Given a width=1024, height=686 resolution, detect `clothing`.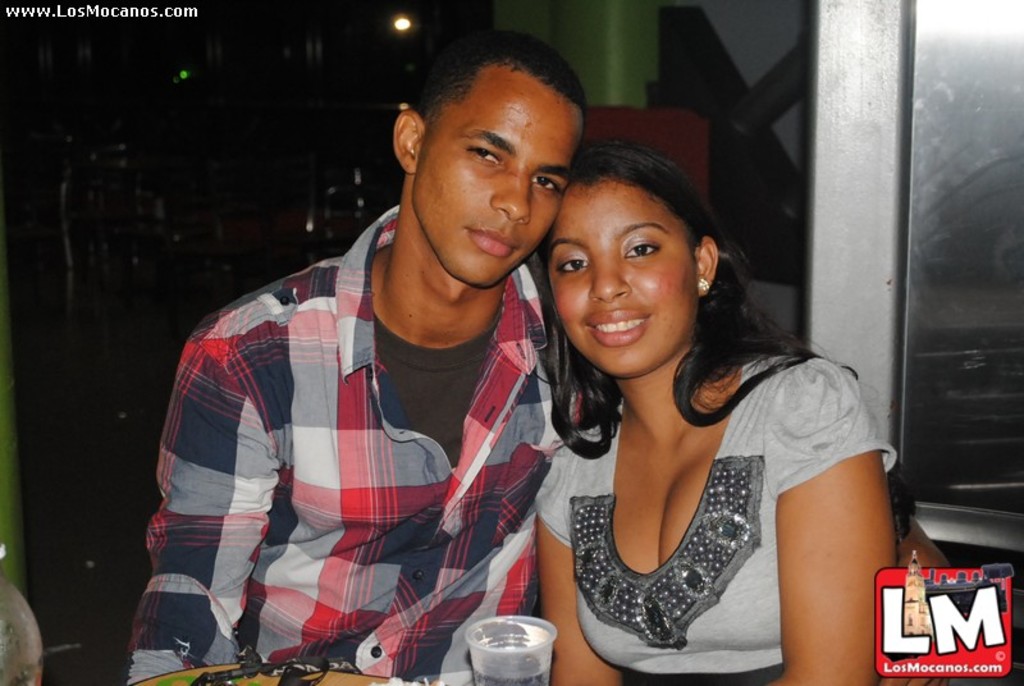
rect(169, 189, 545, 645).
